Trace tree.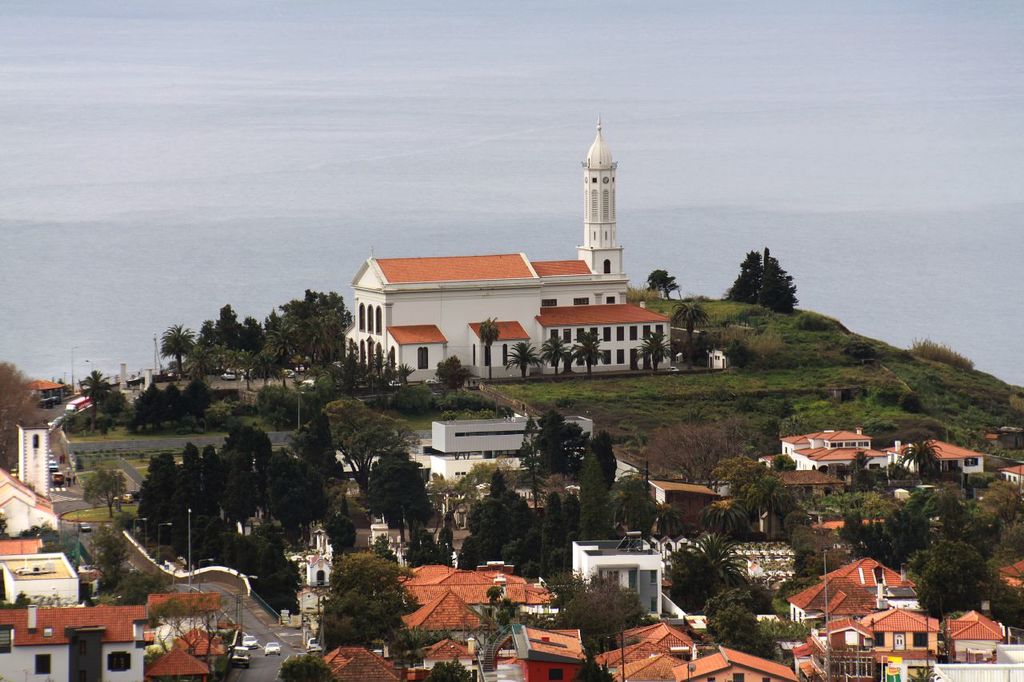
Traced to 567, 337, 598, 384.
